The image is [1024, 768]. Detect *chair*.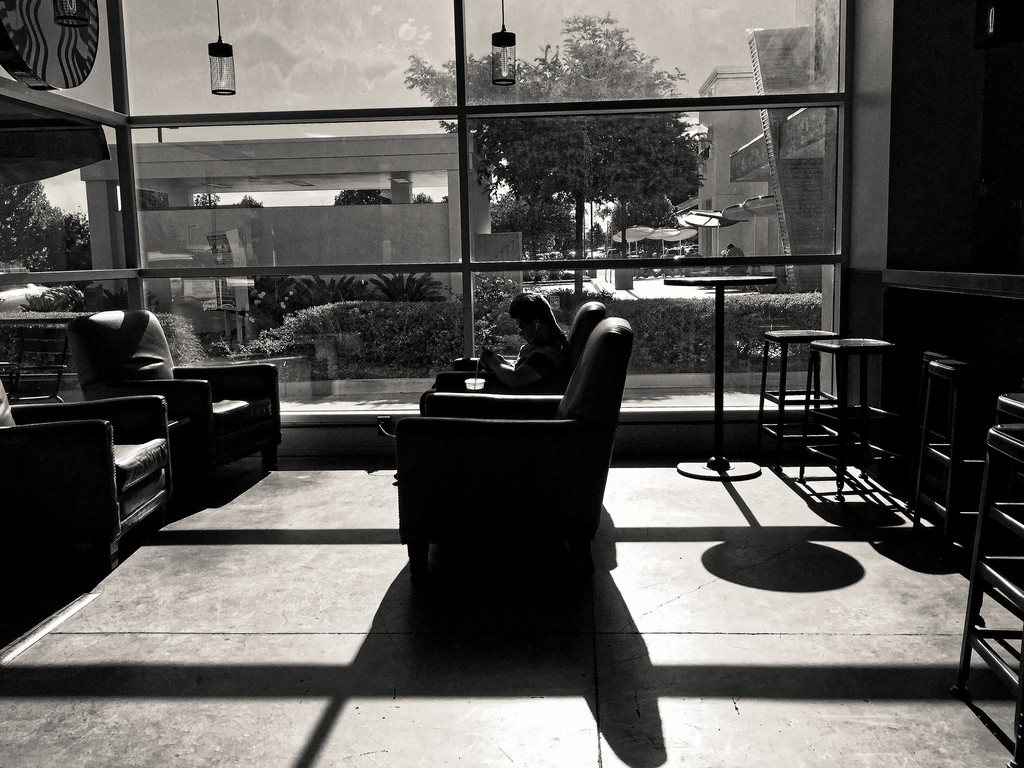
Detection: [378,313,613,611].
